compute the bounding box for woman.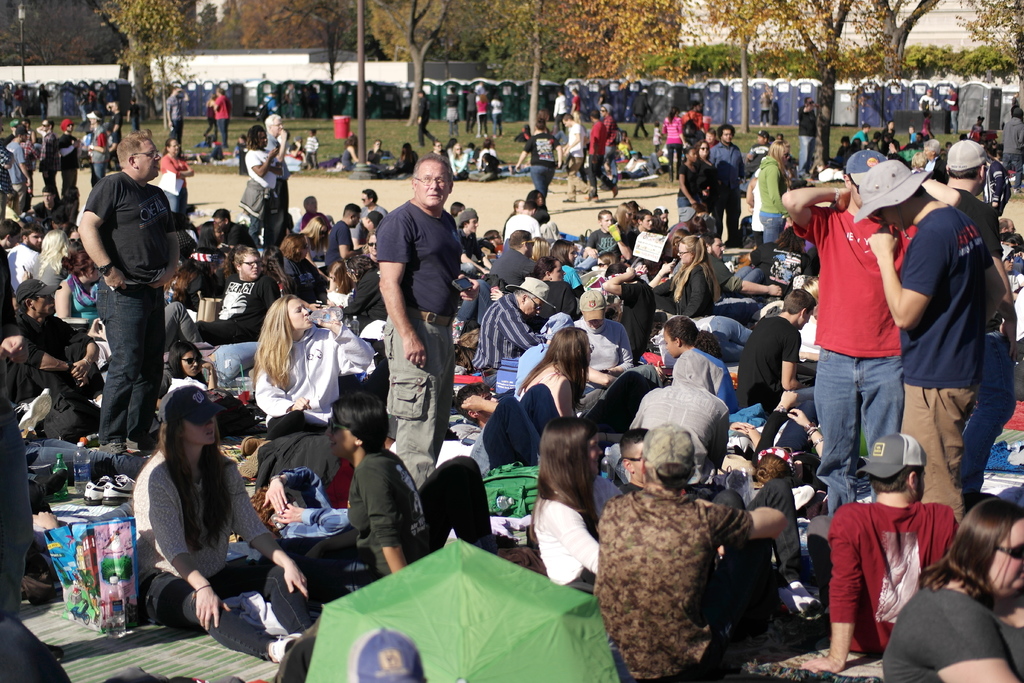
detection(445, 143, 473, 180).
